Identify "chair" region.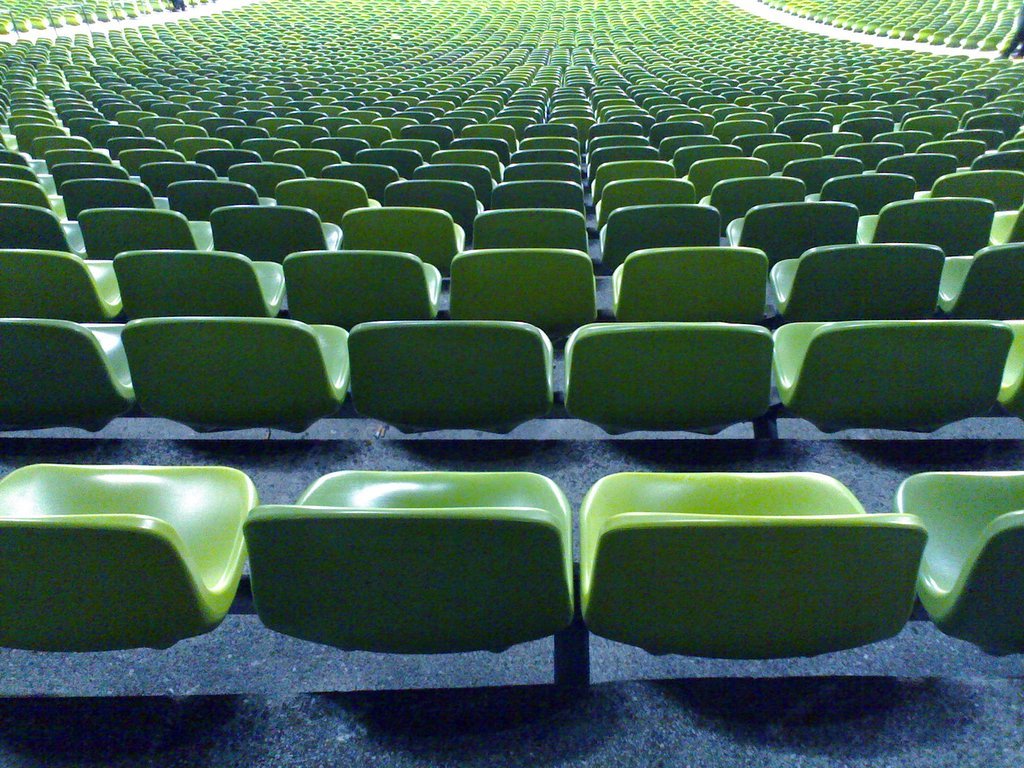
Region: [left=1, top=178, right=68, bottom=220].
